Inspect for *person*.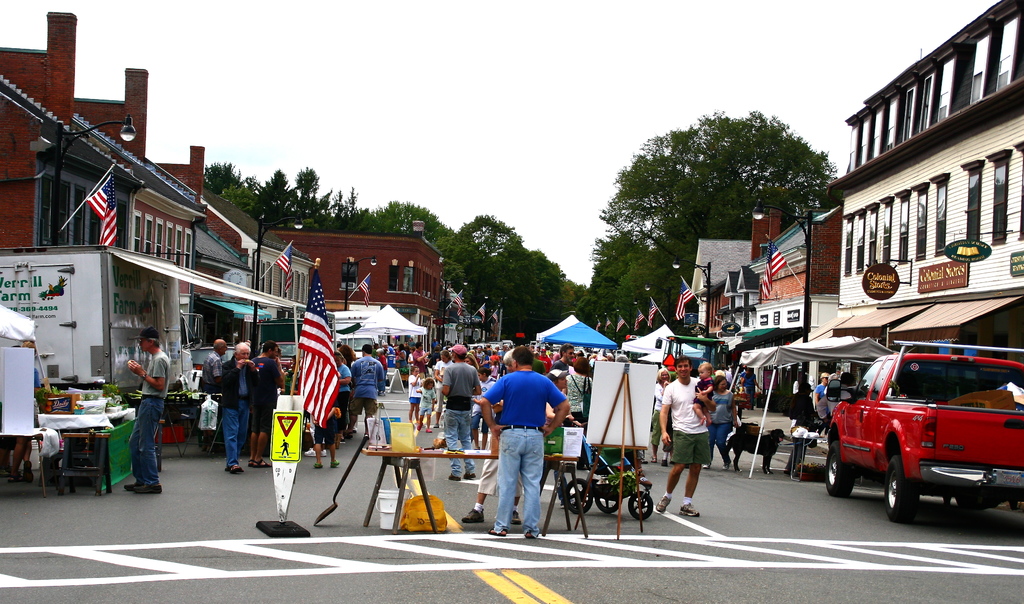
Inspection: l=251, t=337, r=287, b=470.
